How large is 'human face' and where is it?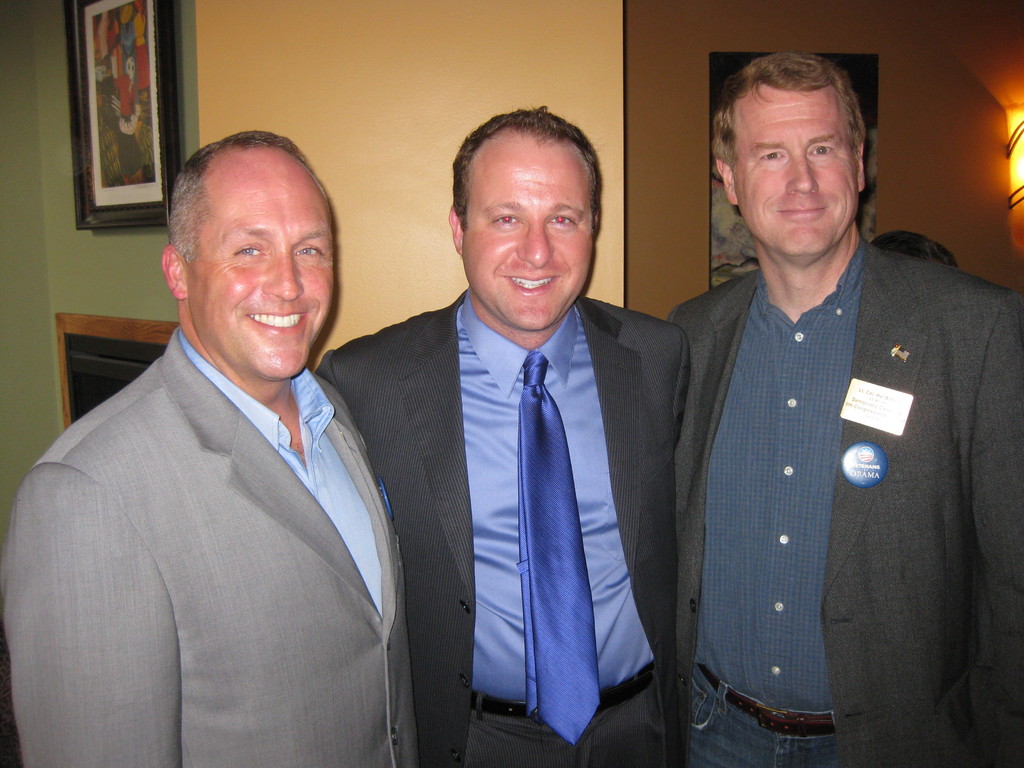
Bounding box: [x1=733, y1=84, x2=855, y2=266].
